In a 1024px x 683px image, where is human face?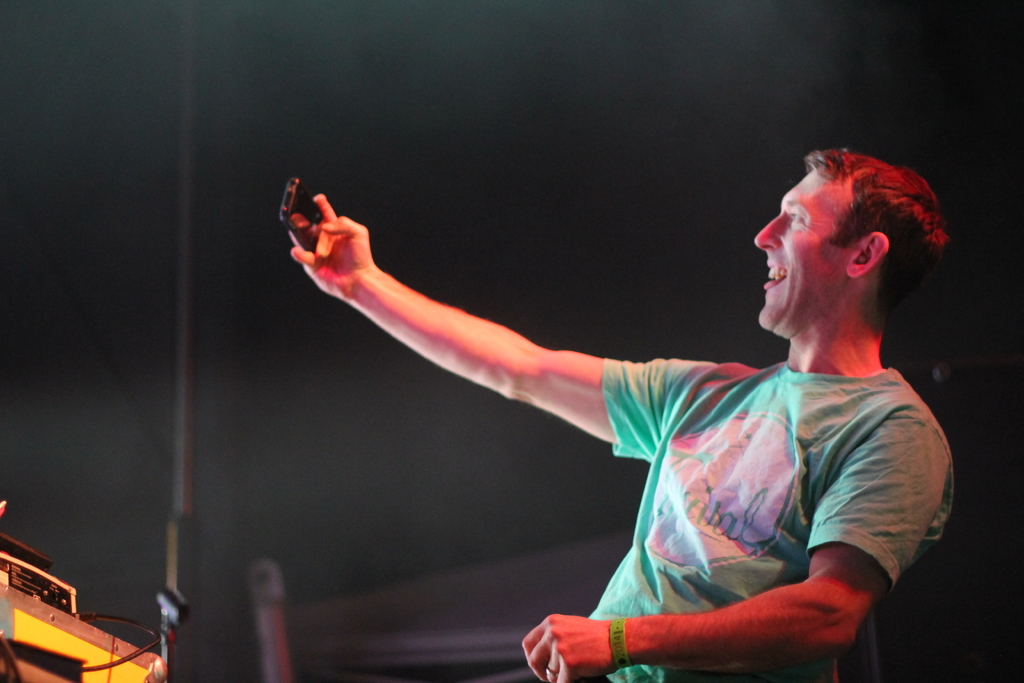
<box>753,170,845,329</box>.
